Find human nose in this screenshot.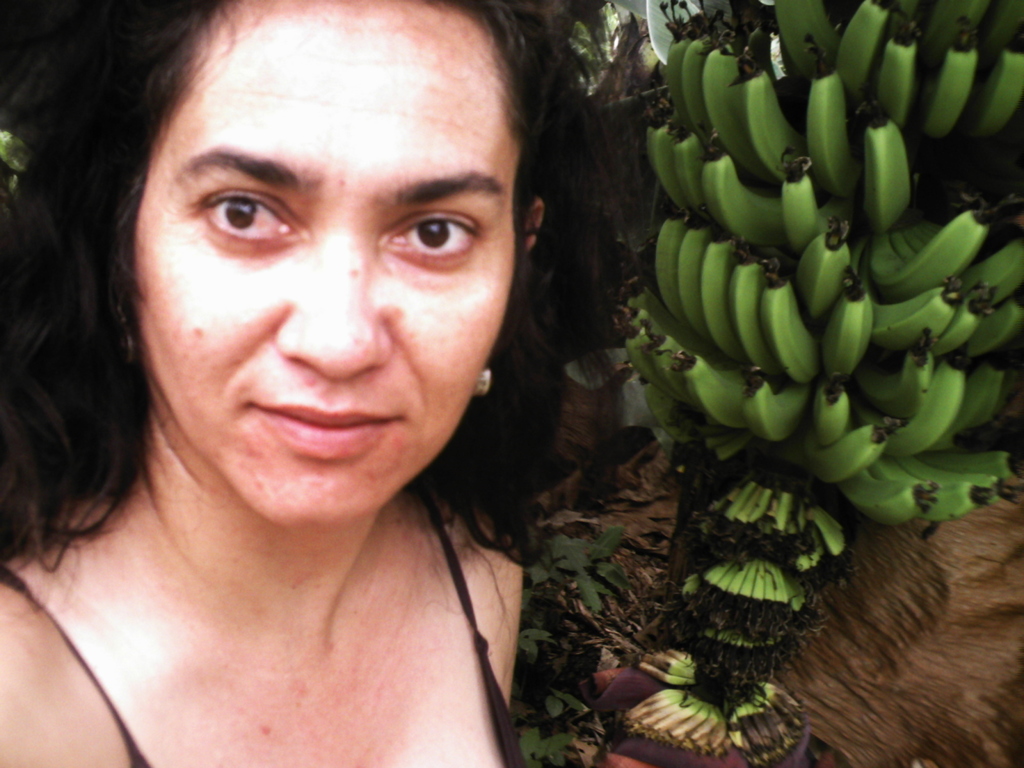
The bounding box for human nose is locate(273, 244, 393, 380).
